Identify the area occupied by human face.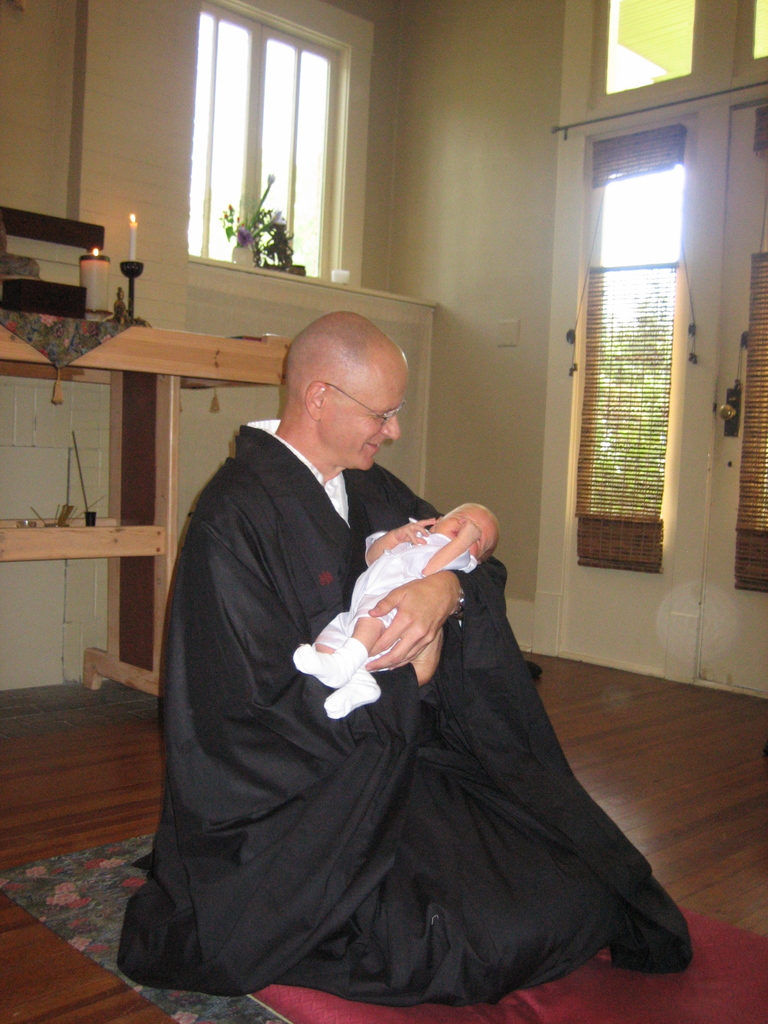
Area: 437:508:499:554.
